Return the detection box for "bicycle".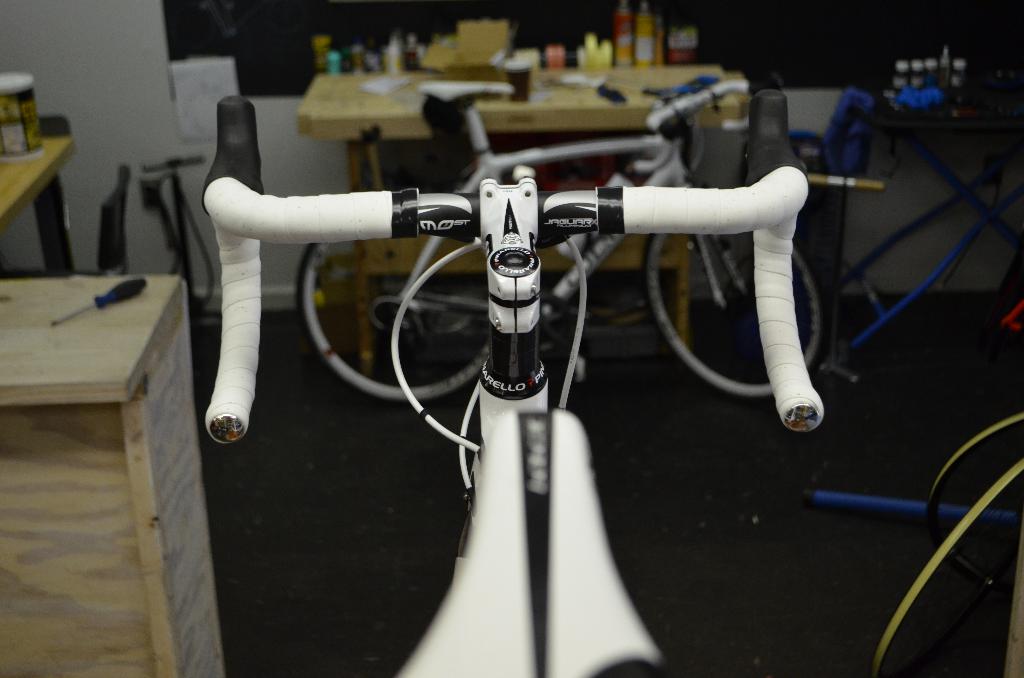
{"x1": 293, "y1": 72, "x2": 824, "y2": 407}.
